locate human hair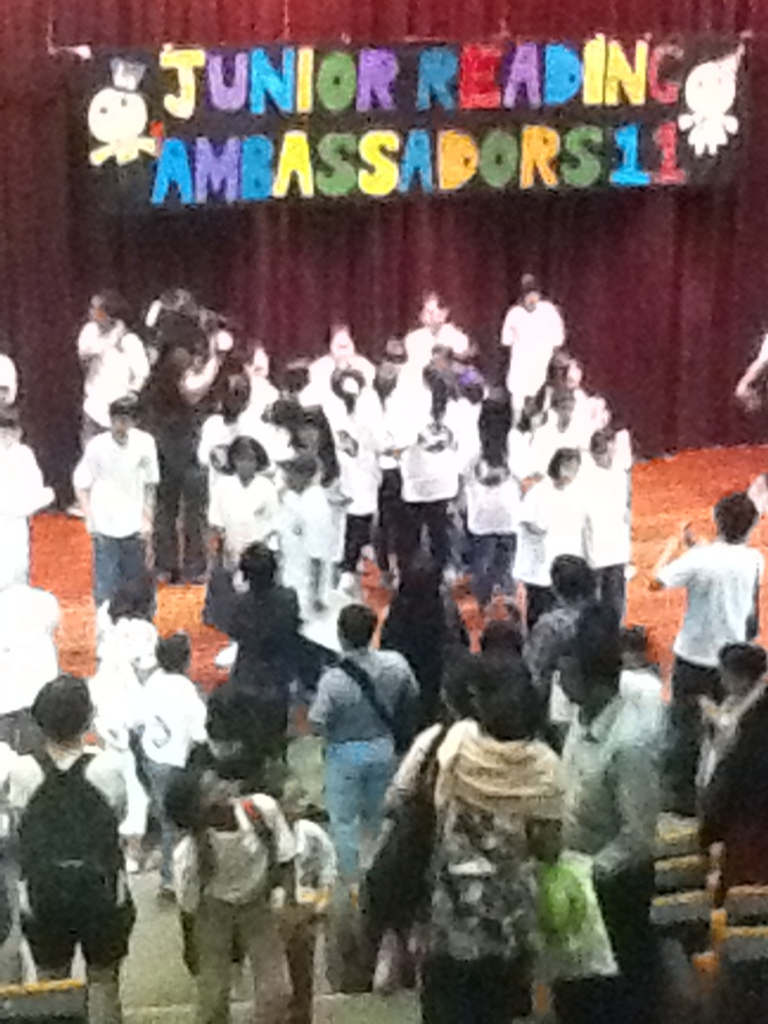
Rect(711, 487, 759, 546)
